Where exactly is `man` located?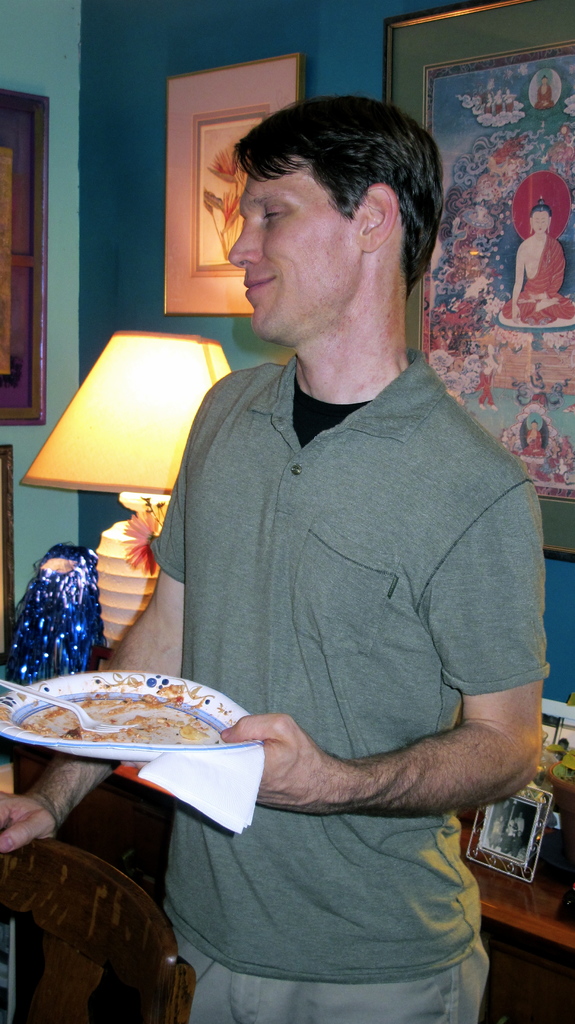
Its bounding box is (498,202,574,328).
